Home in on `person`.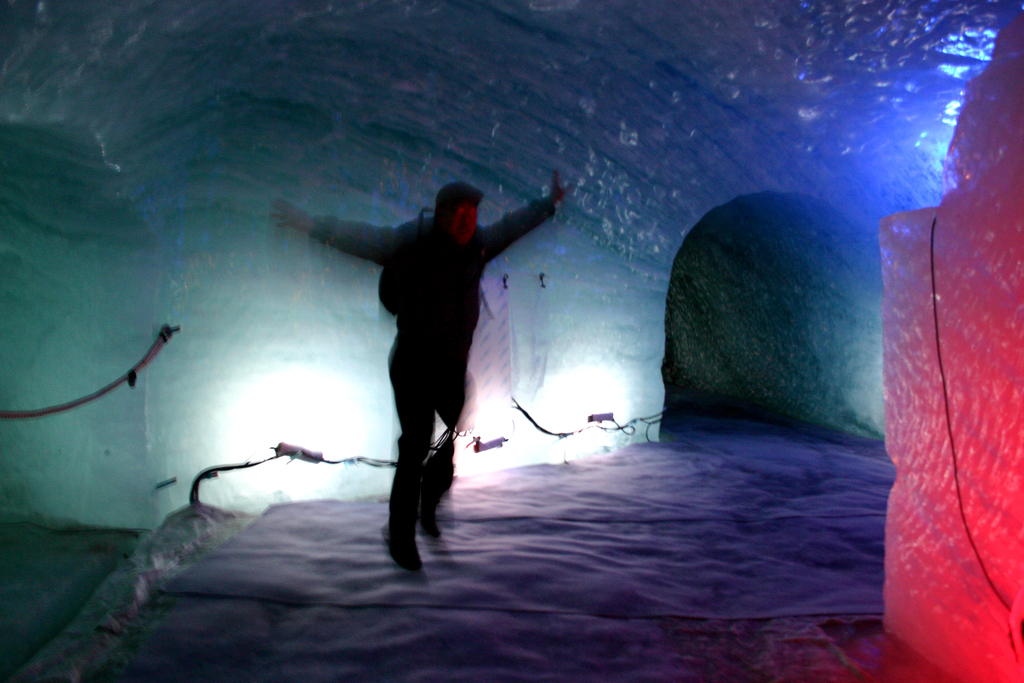
Homed in at 308, 168, 532, 553.
